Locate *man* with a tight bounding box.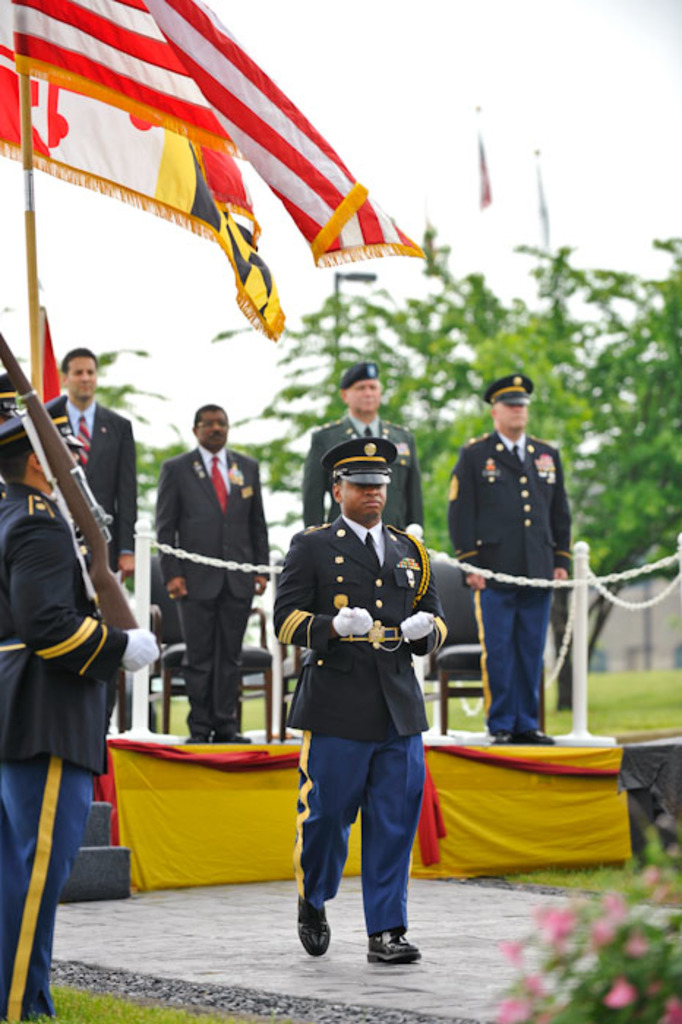
l=449, t=374, r=569, b=742.
